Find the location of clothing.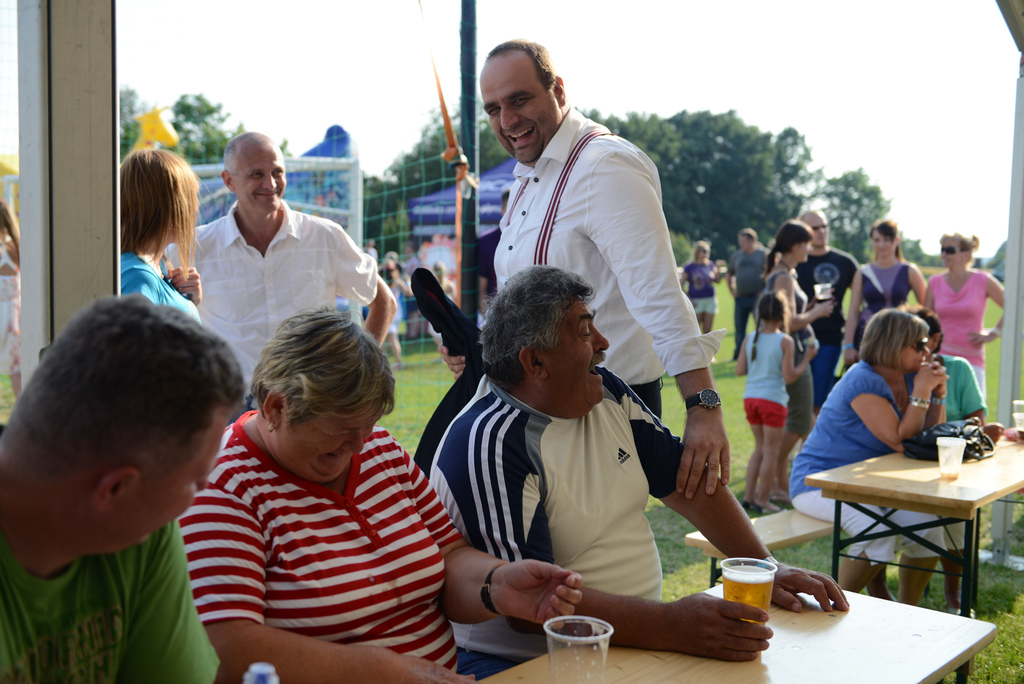
Location: [796,242,863,406].
